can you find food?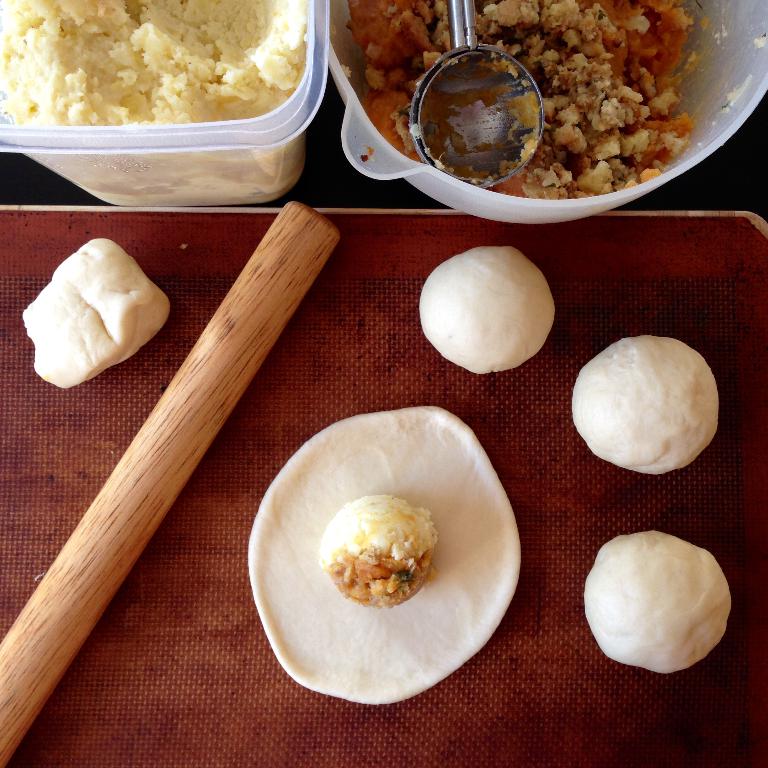
Yes, bounding box: bbox=(247, 405, 518, 706).
